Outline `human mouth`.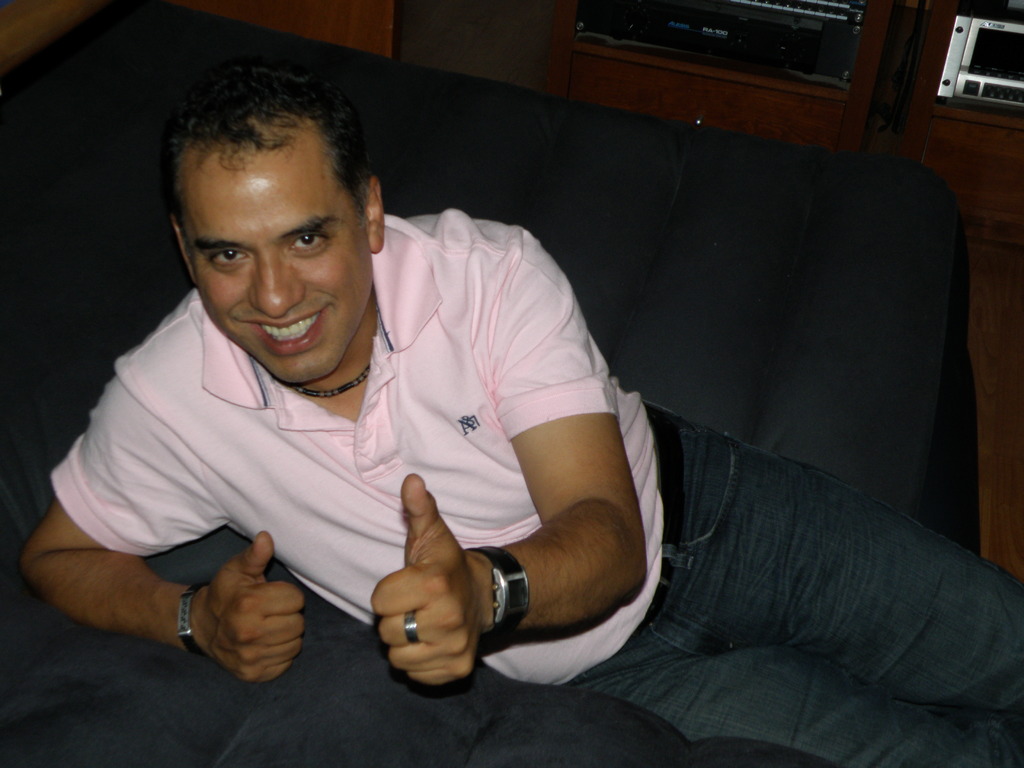
Outline: bbox(232, 299, 330, 355).
